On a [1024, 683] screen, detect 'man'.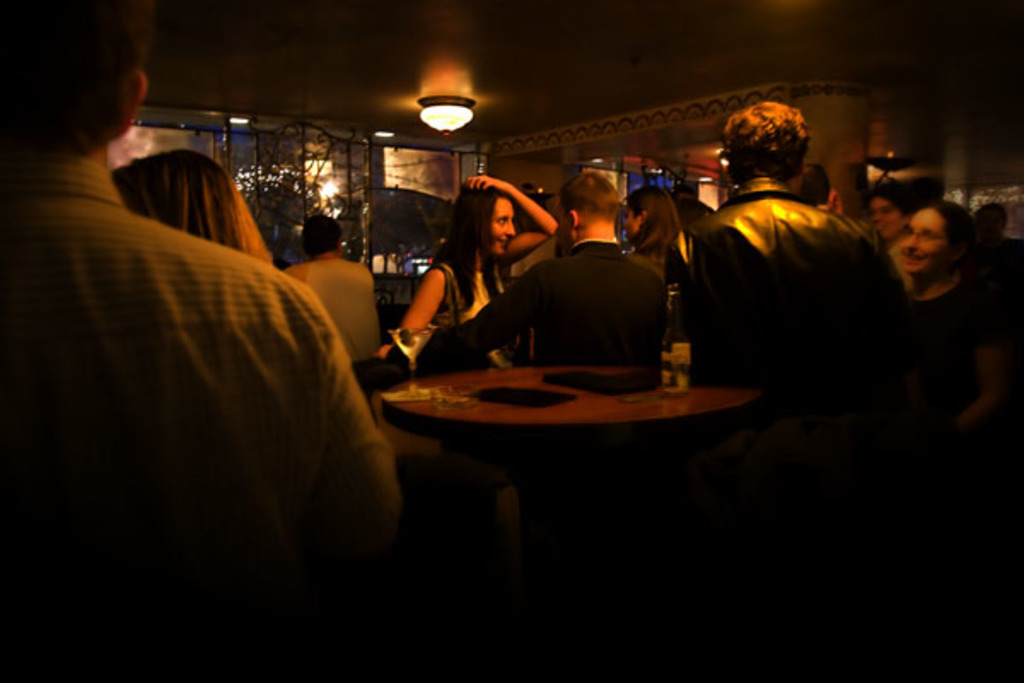
<box>420,167,664,367</box>.
